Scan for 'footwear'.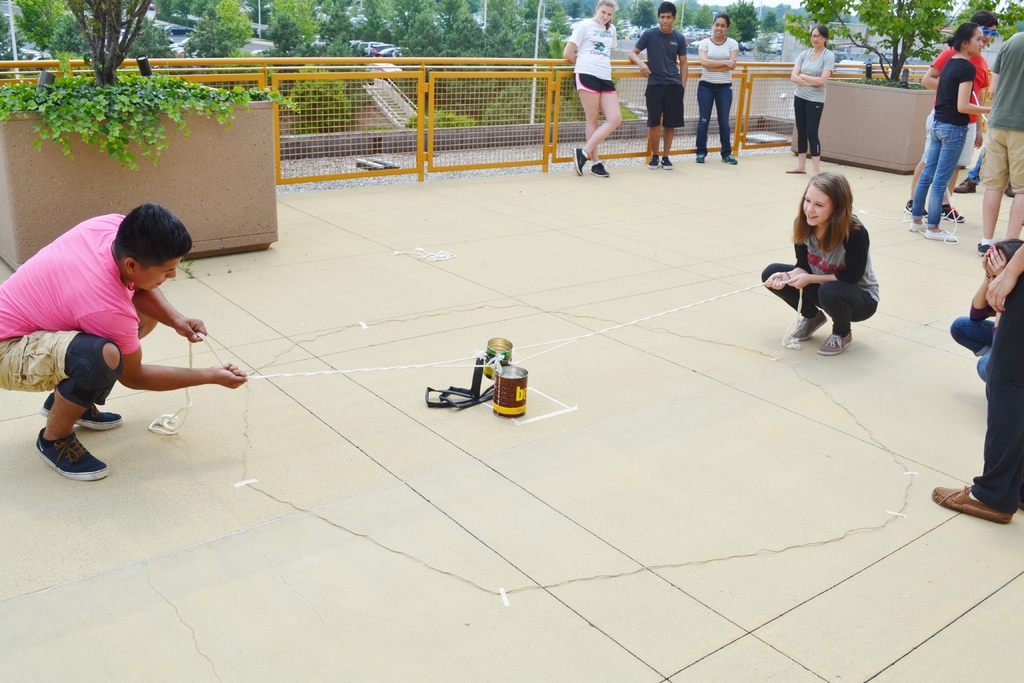
Scan result: <region>811, 325, 852, 357</region>.
